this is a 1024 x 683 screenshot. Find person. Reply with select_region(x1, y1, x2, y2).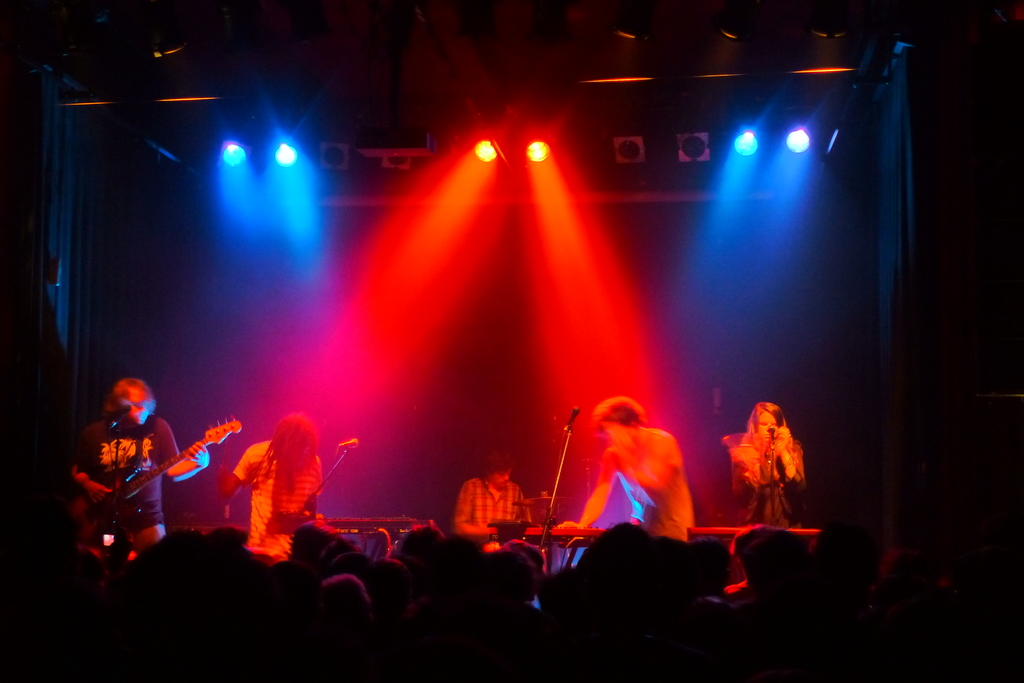
select_region(552, 394, 694, 543).
